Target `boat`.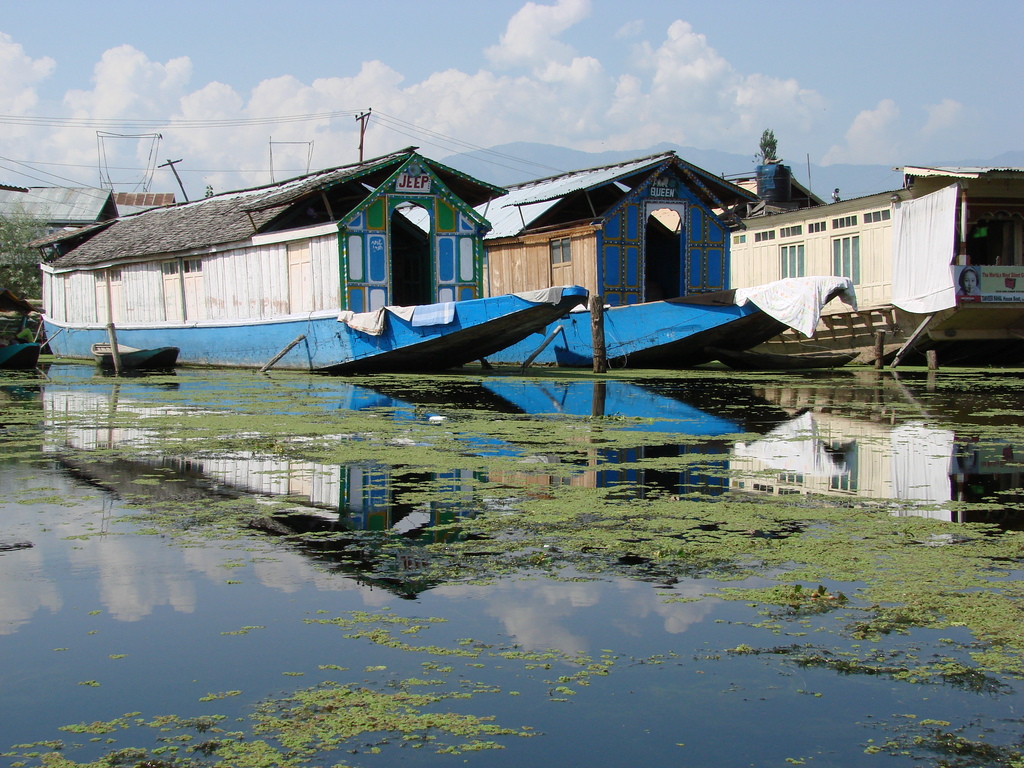
Target region: box=[468, 151, 850, 368].
